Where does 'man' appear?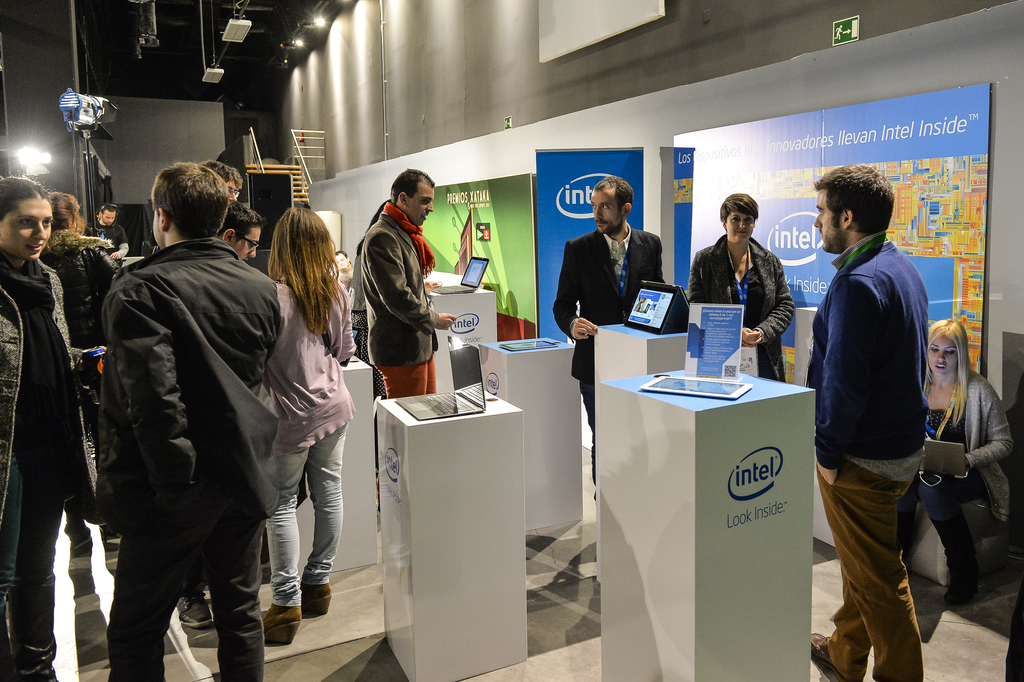
Appears at left=204, top=158, right=243, bottom=208.
